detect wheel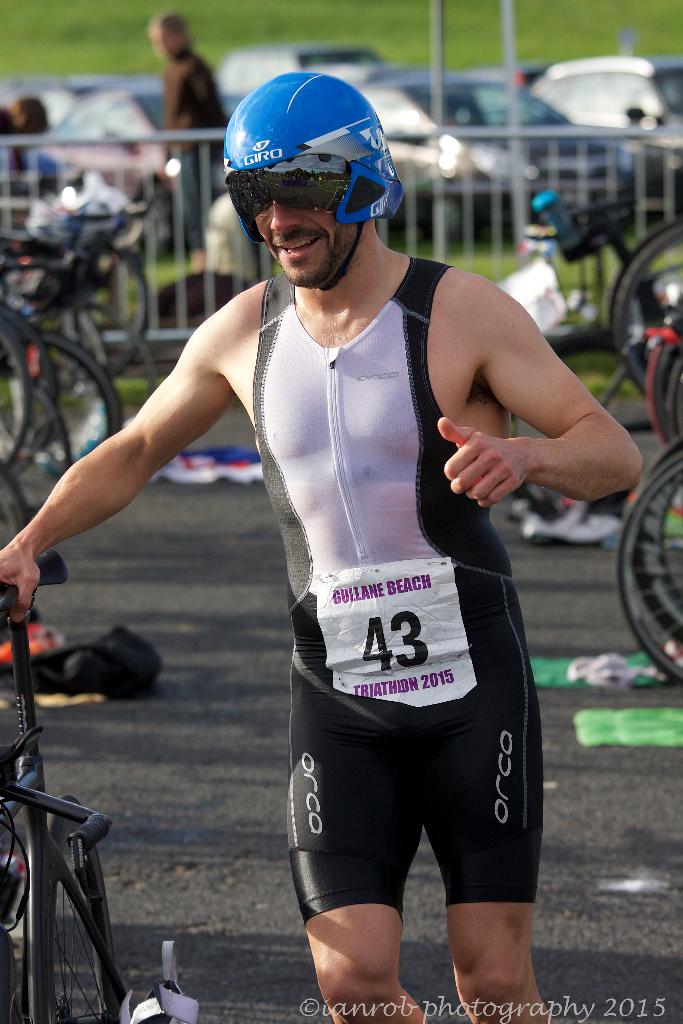
bbox=[0, 334, 122, 515]
